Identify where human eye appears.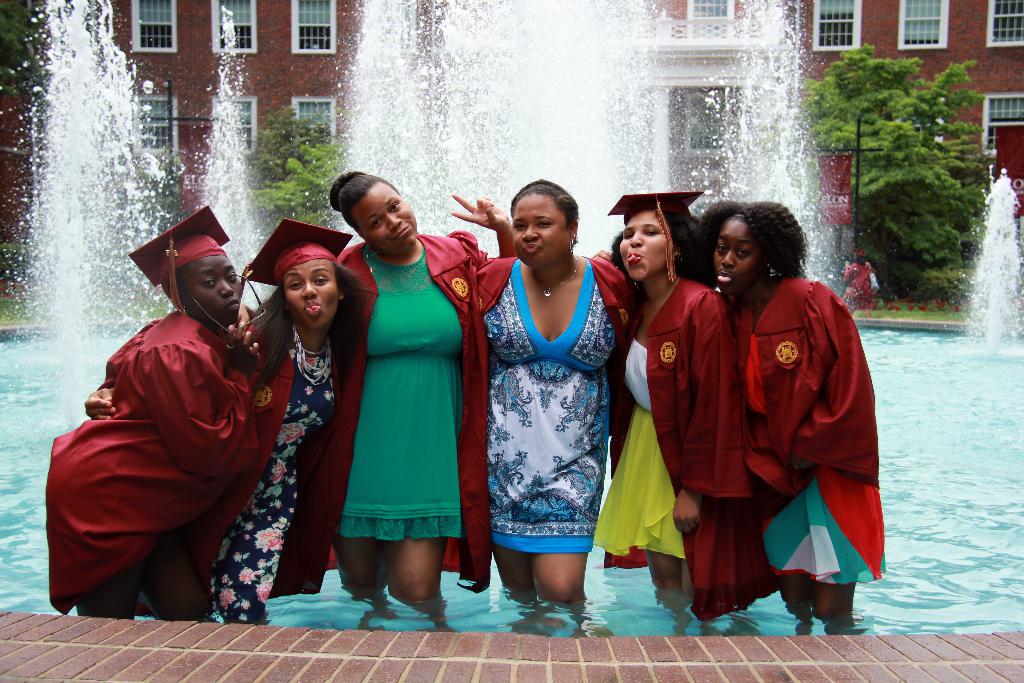
Appears at box(716, 242, 726, 252).
